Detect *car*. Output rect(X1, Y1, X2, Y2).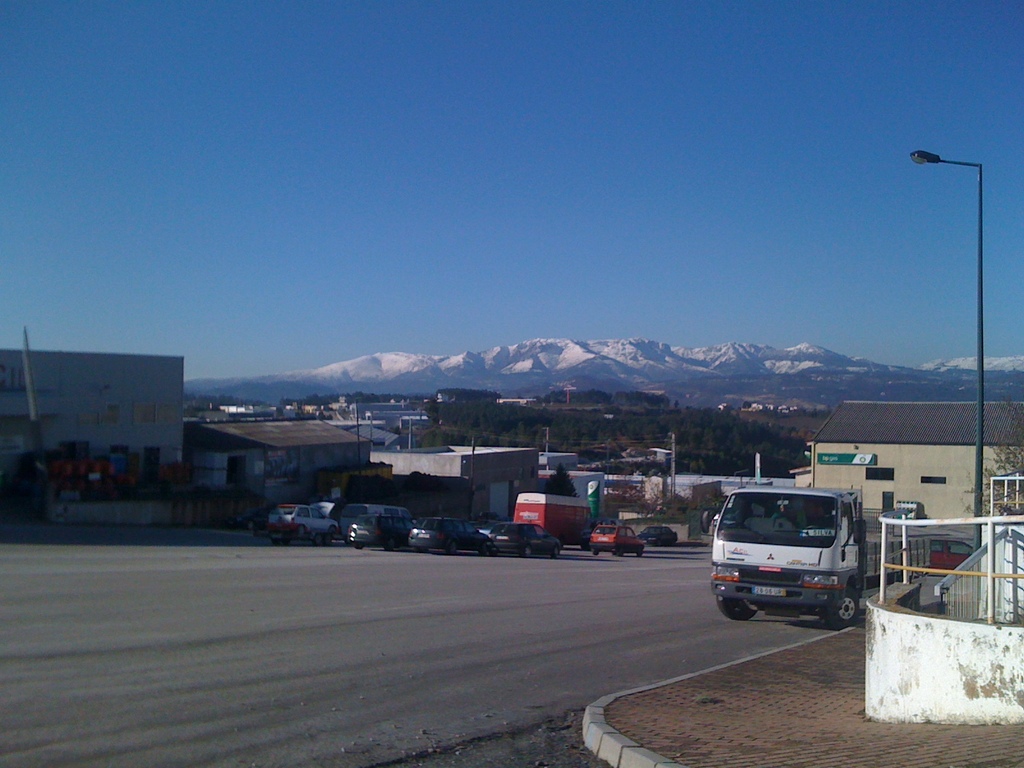
rect(403, 513, 483, 552).
